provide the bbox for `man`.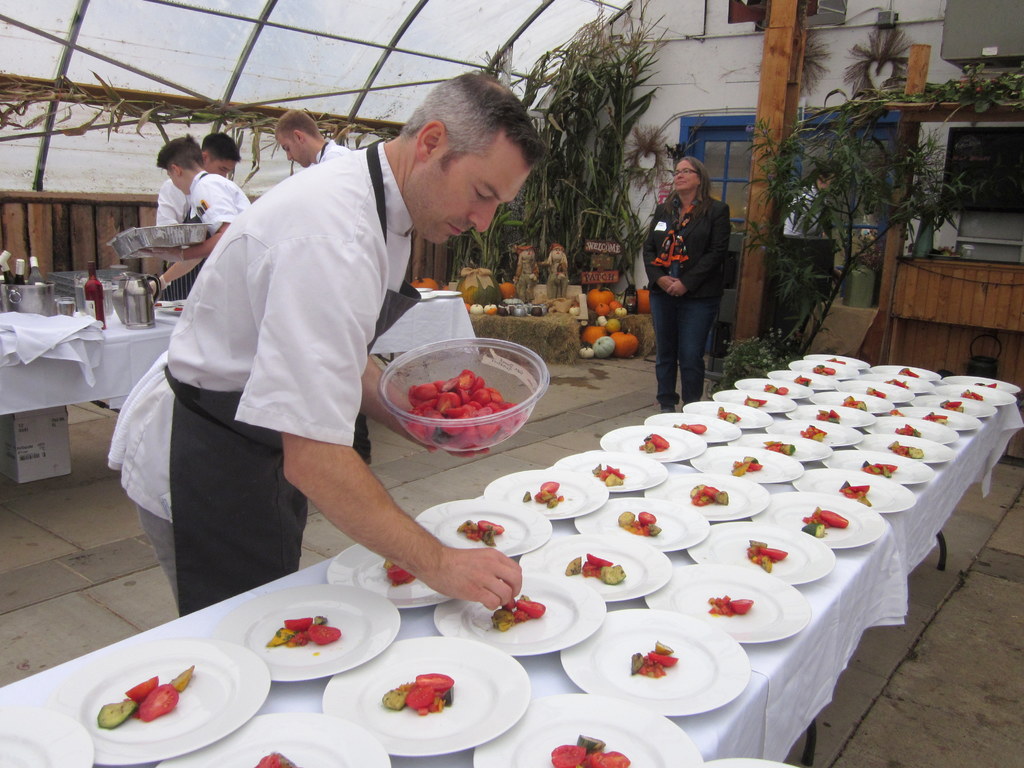
locate(271, 115, 371, 461).
